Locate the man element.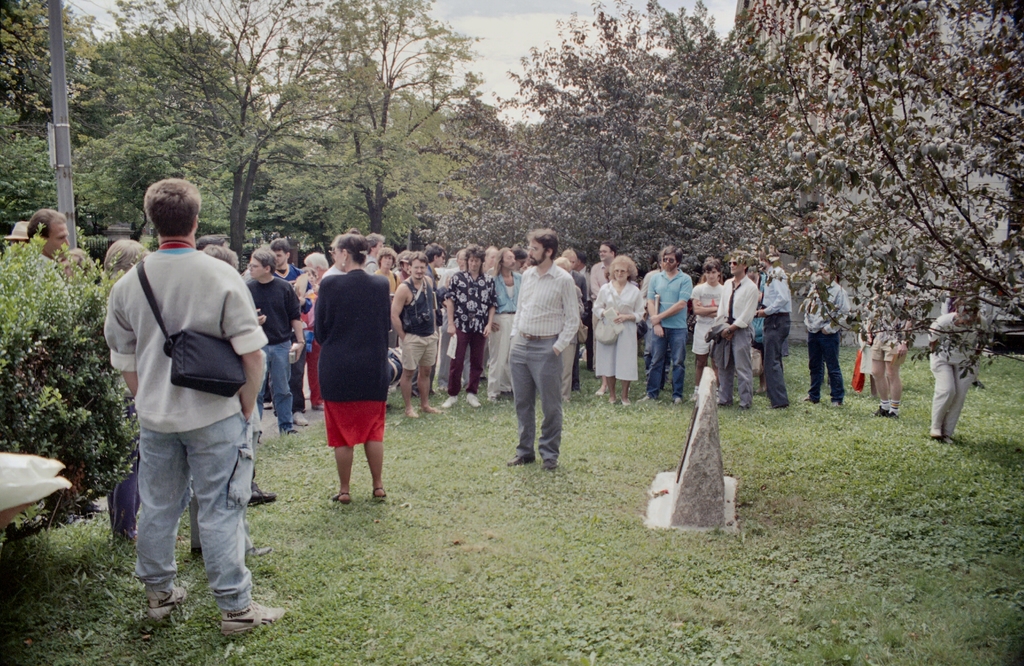
Element bbox: l=755, t=250, r=795, b=407.
